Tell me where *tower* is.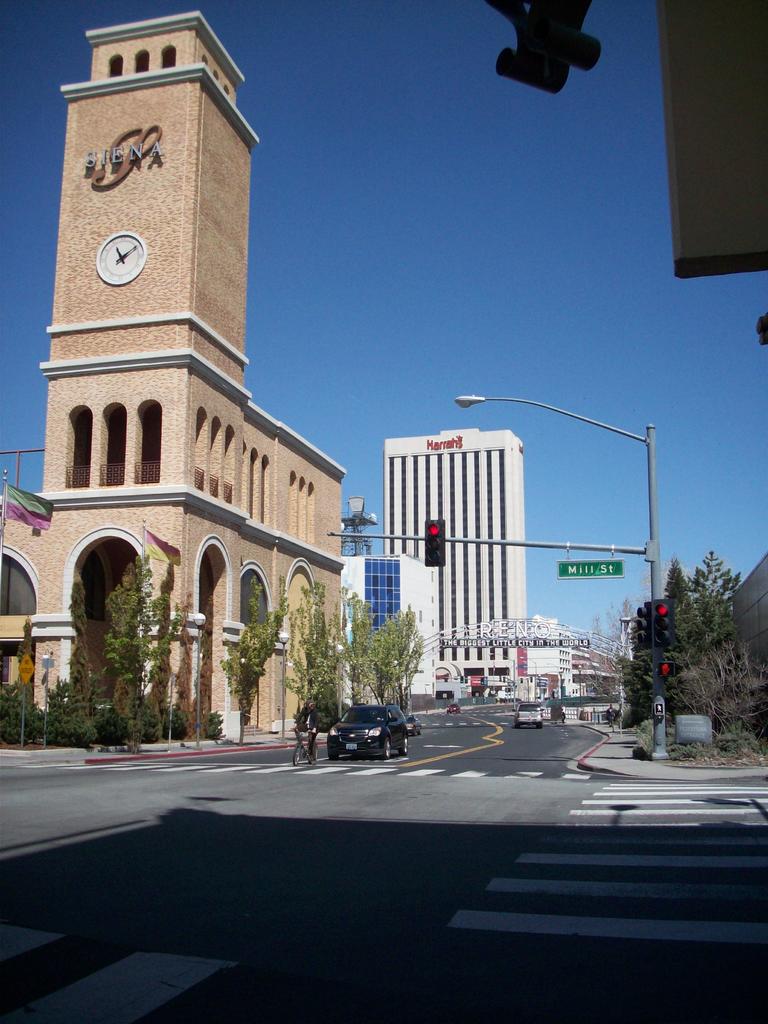
*tower* is at crop(6, 0, 343, 732).
